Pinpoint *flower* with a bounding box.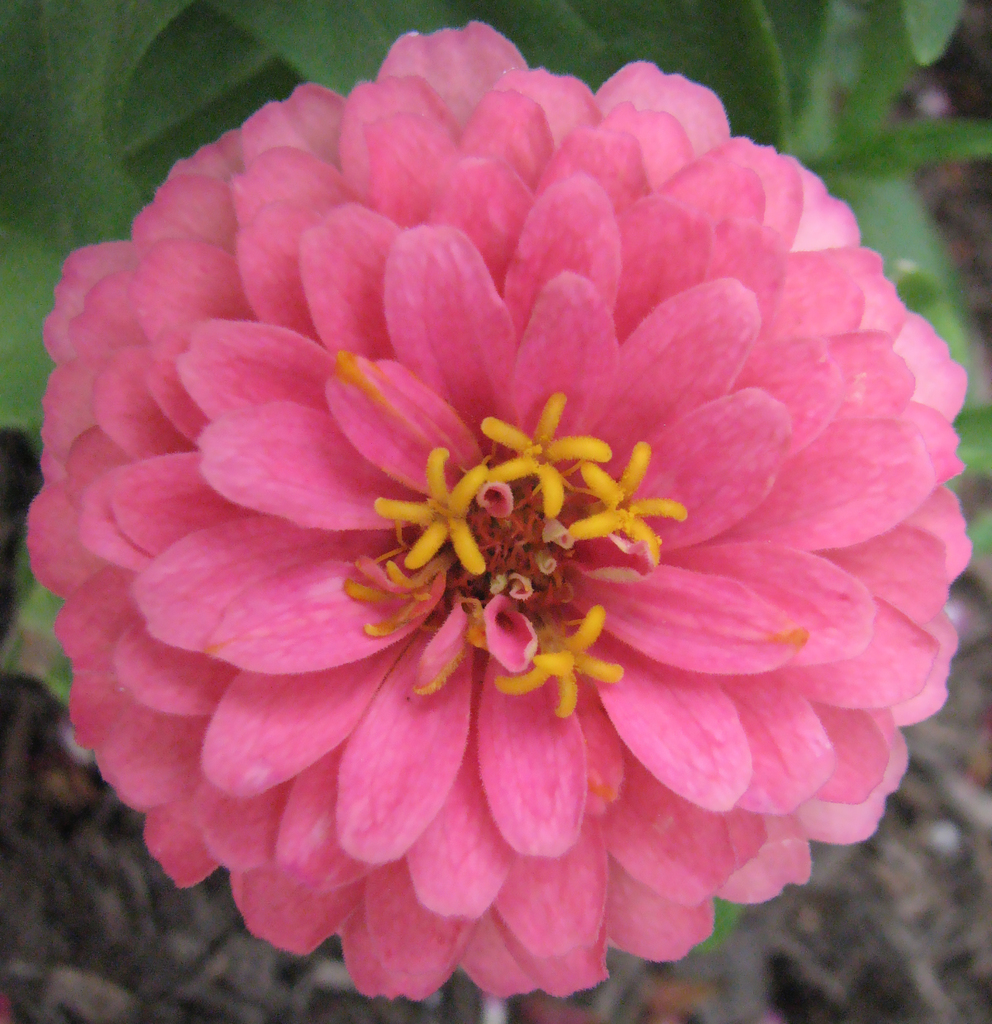
16,43,991,1017.
